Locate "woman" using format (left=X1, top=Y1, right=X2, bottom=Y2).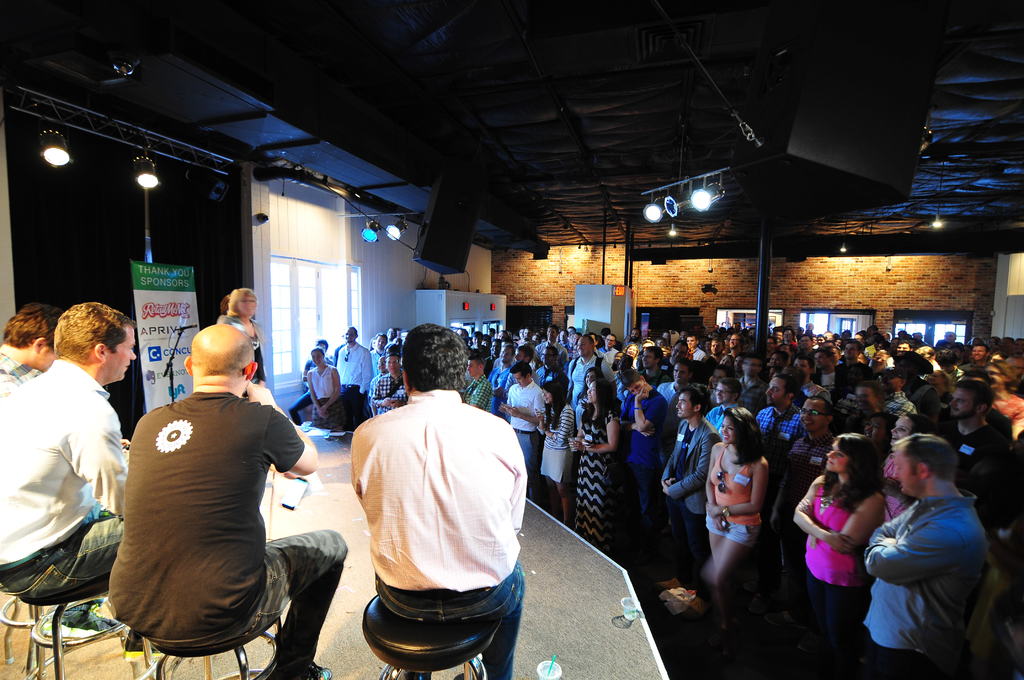
(left=792, top=433, right=883, bottom=678).
